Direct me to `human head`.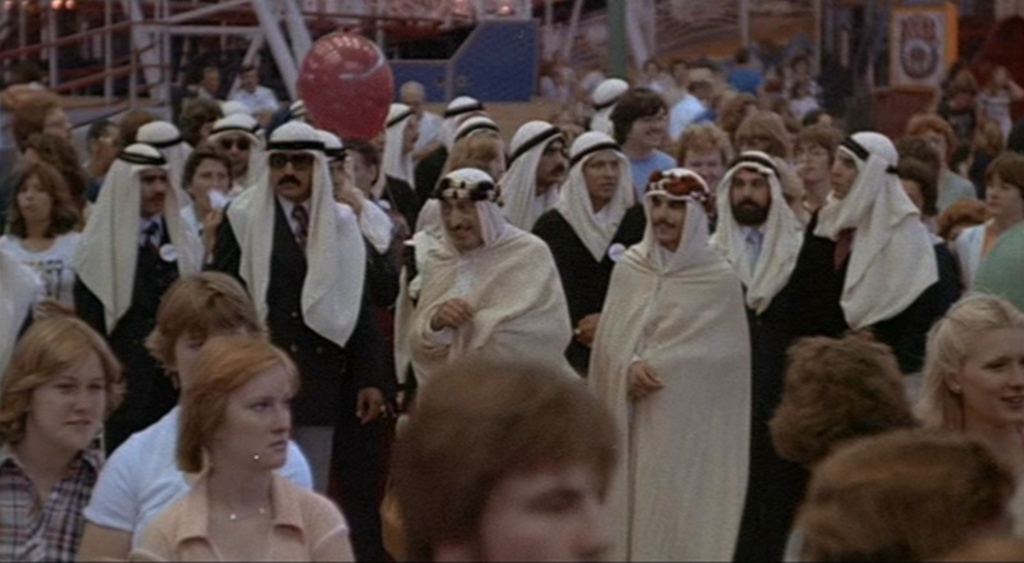
Direction: crop(397, 82, 425, 119).
